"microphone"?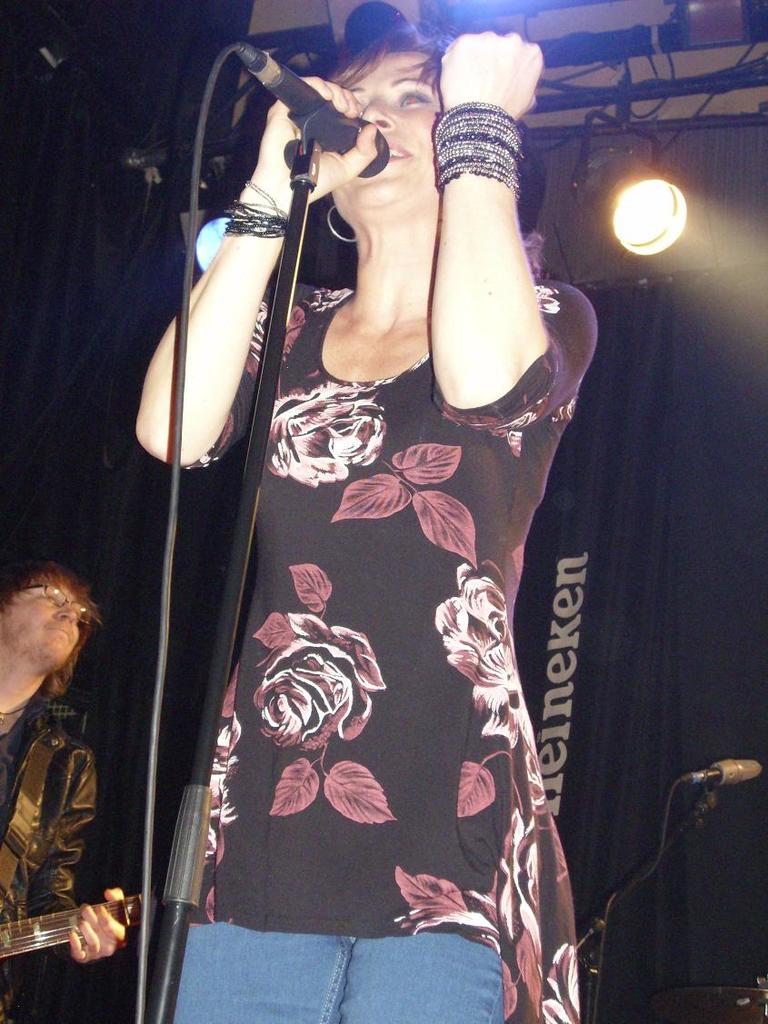
detection(204, 40, 407, 224)
